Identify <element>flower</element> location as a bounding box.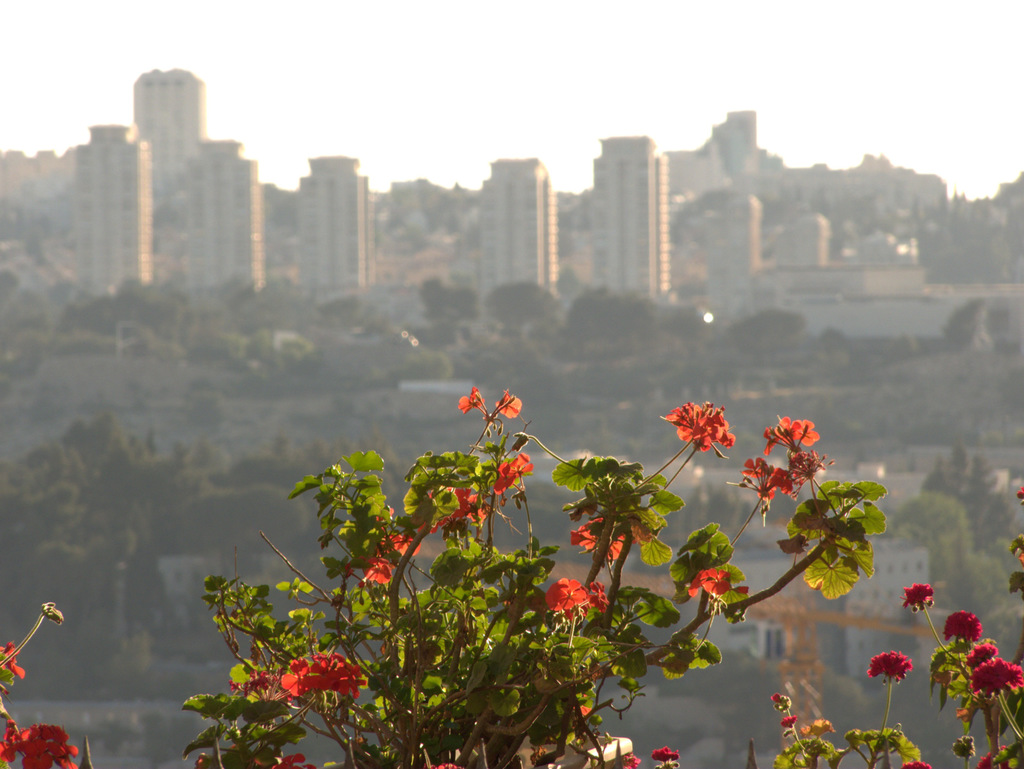
detection(0, 638, 27, 679).
